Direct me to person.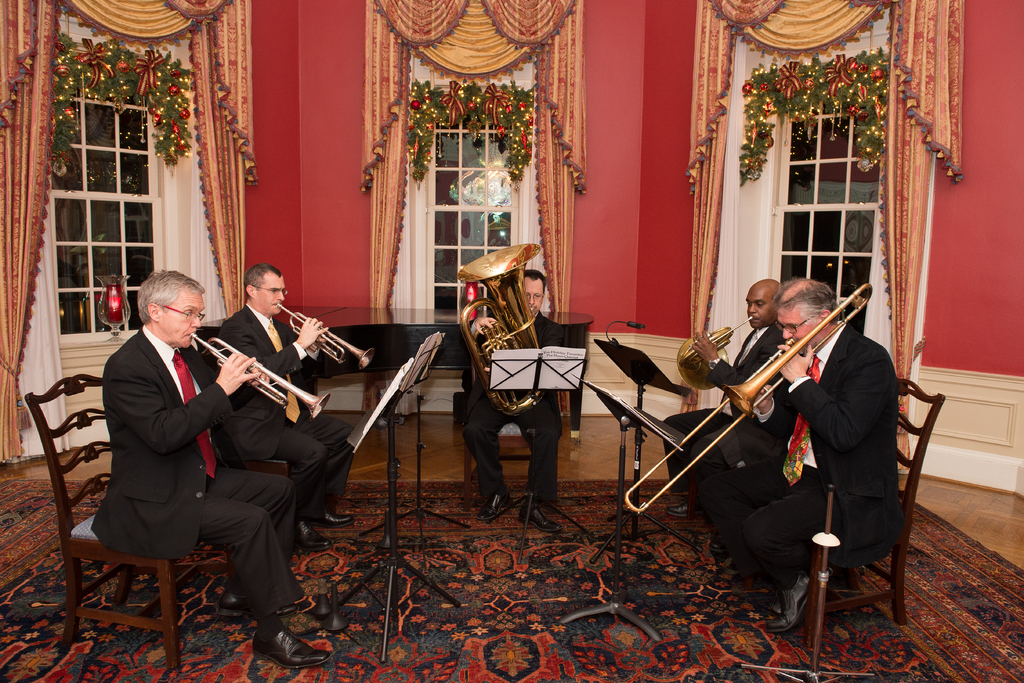
Direction: locate(459, 264, 572, 532).
